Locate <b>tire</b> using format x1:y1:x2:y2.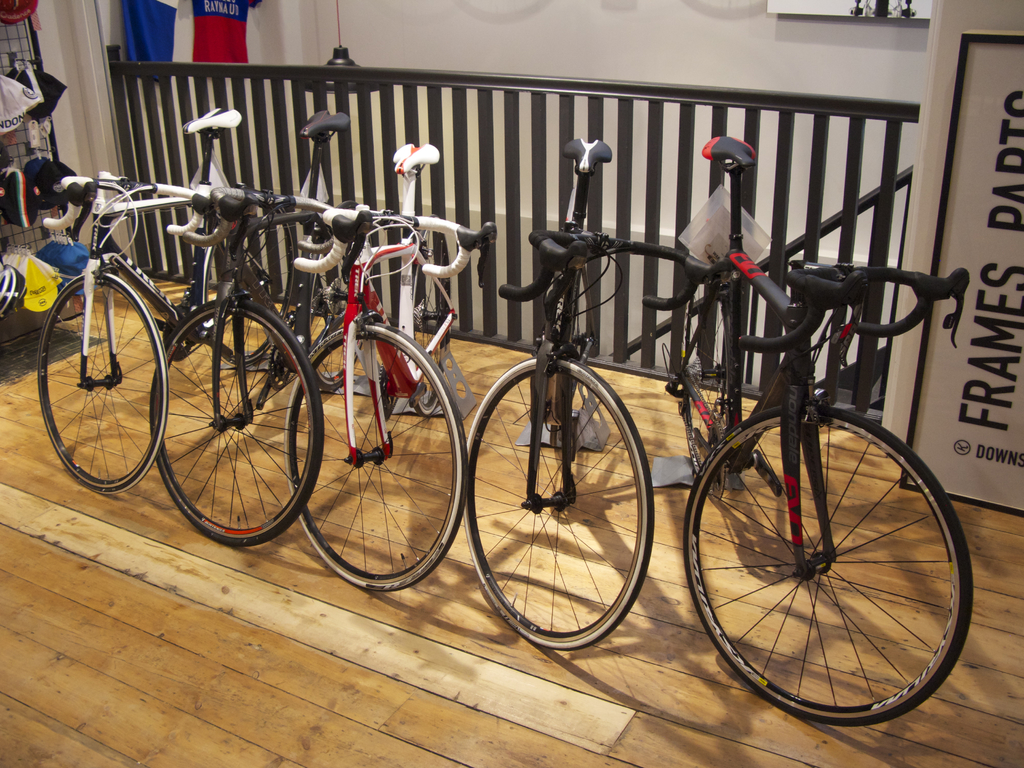
191:199:299:362.
